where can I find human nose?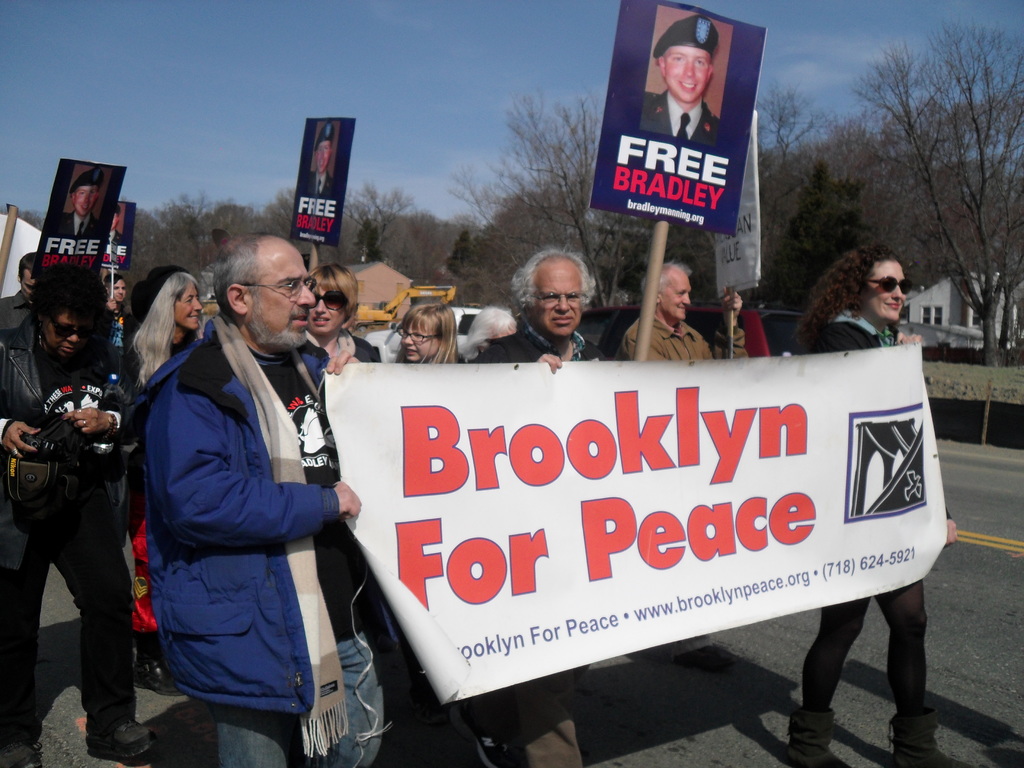
You can find it at bbox(314, 301, 326, 315).
